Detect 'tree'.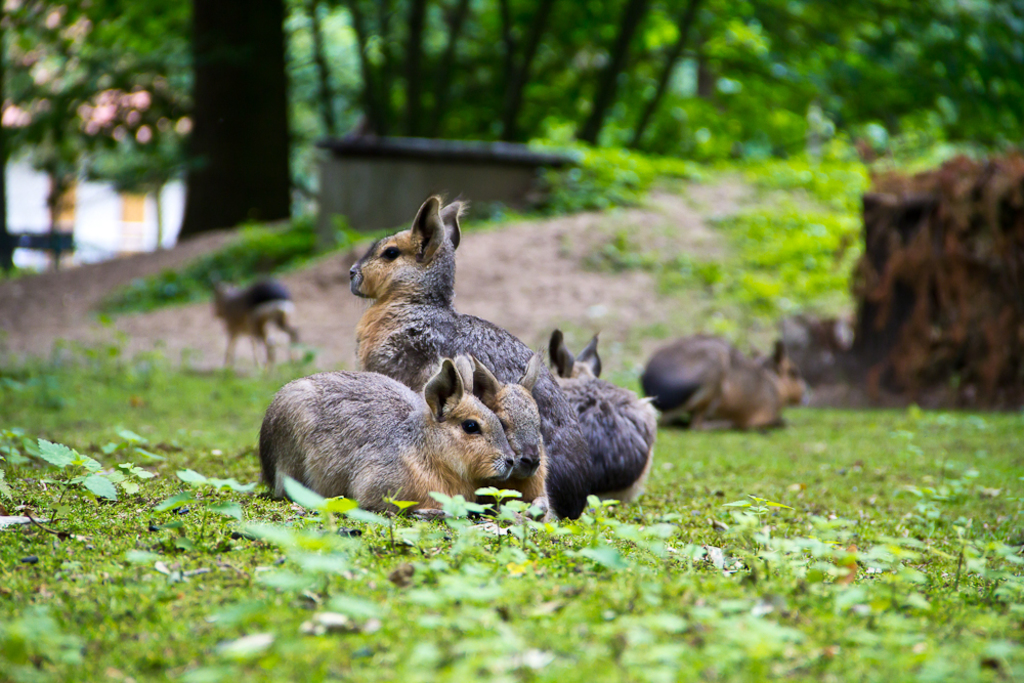
Detected at 171,0,295,240.
